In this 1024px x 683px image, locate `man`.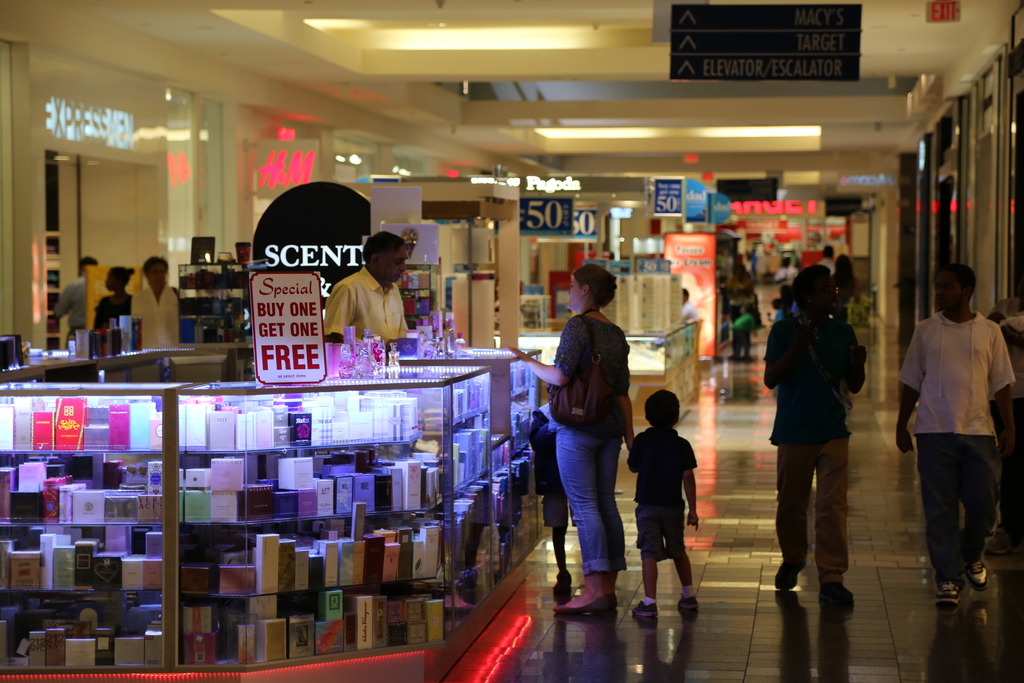
Bounding box: rect(683, 286, 696, 318).
